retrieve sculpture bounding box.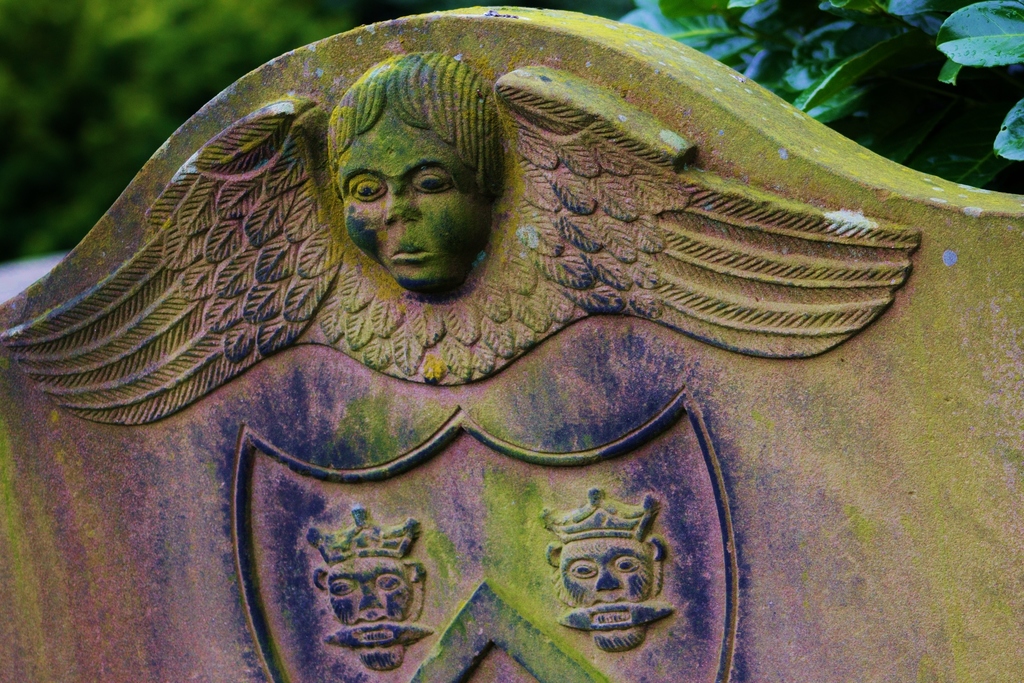
Bounding box: [x1=543, y1=491, x2=677, y2=650].
